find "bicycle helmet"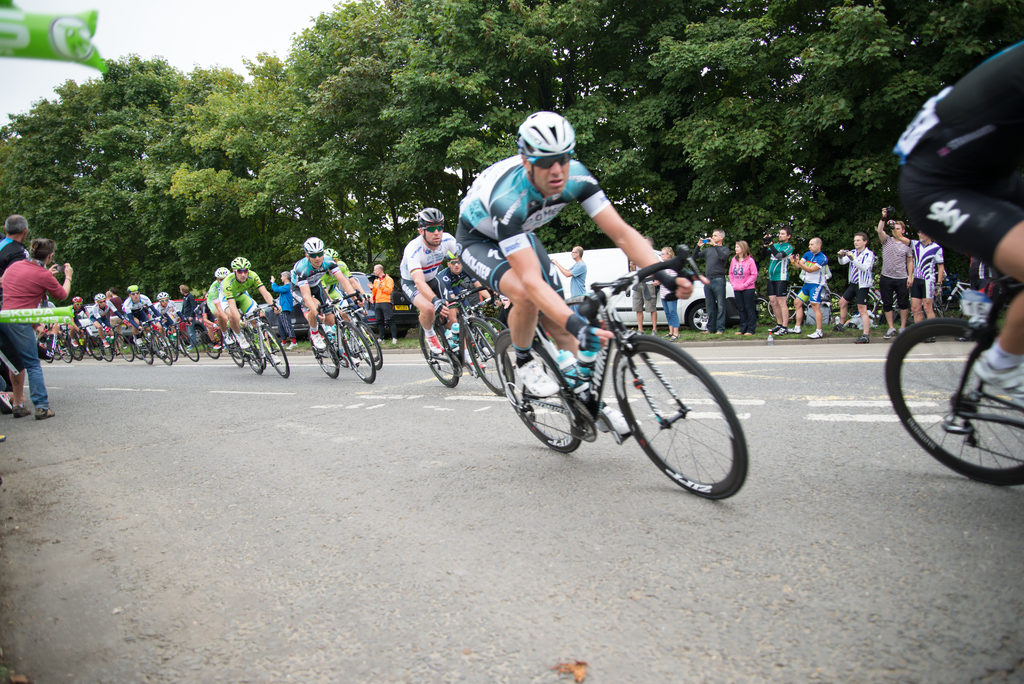
locate(299, 234, 323, 254)
